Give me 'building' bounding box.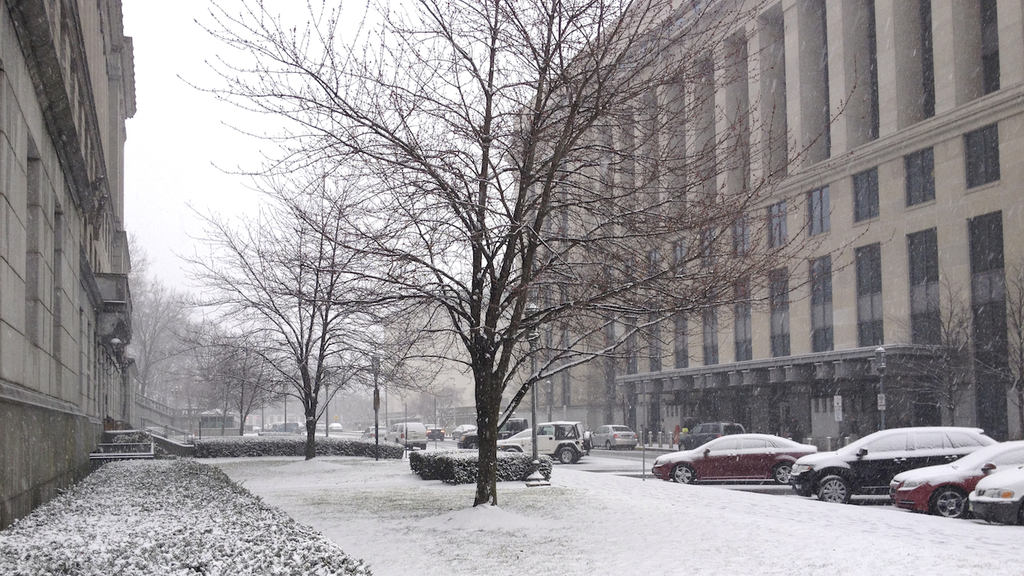
0,0,134,530.
